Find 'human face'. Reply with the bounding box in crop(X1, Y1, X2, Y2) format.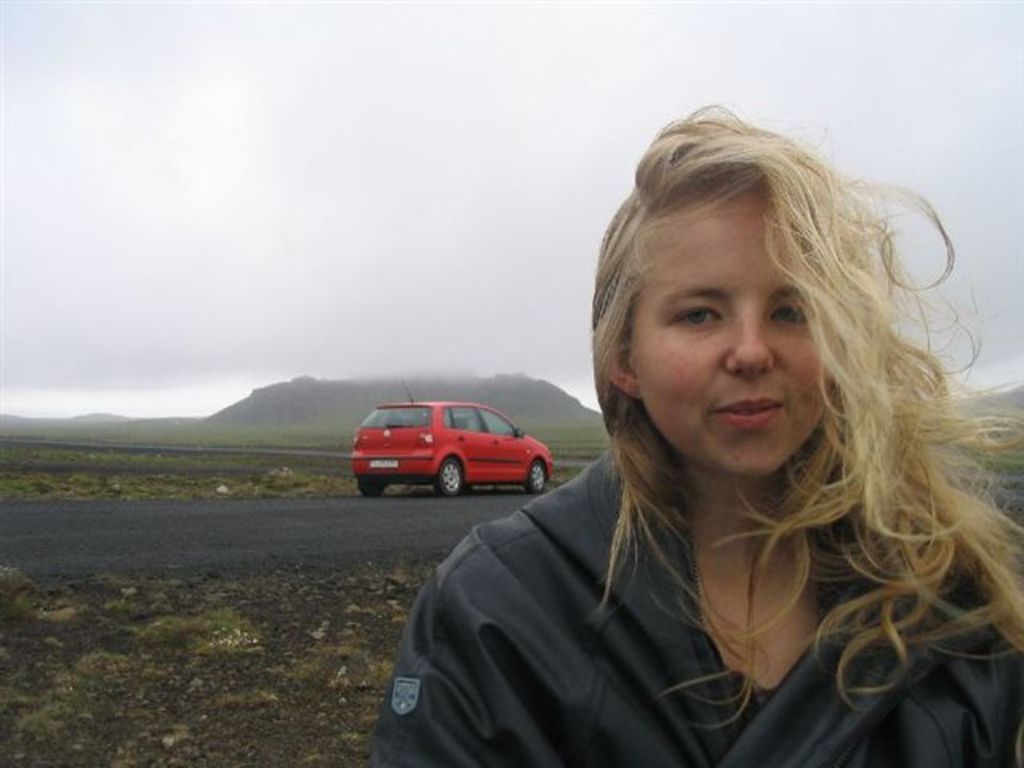
crop(630, 190, 835, 477).
